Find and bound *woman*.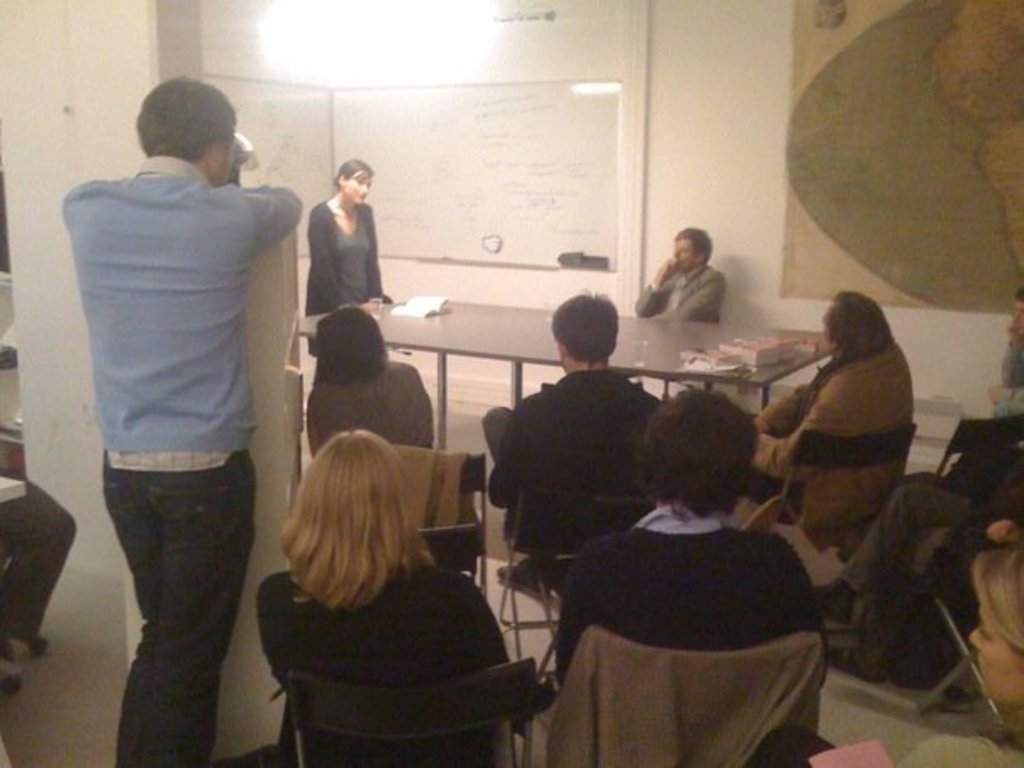
Bound: pyautogui.locateOnScreen(751, 546, 1022, 766).
